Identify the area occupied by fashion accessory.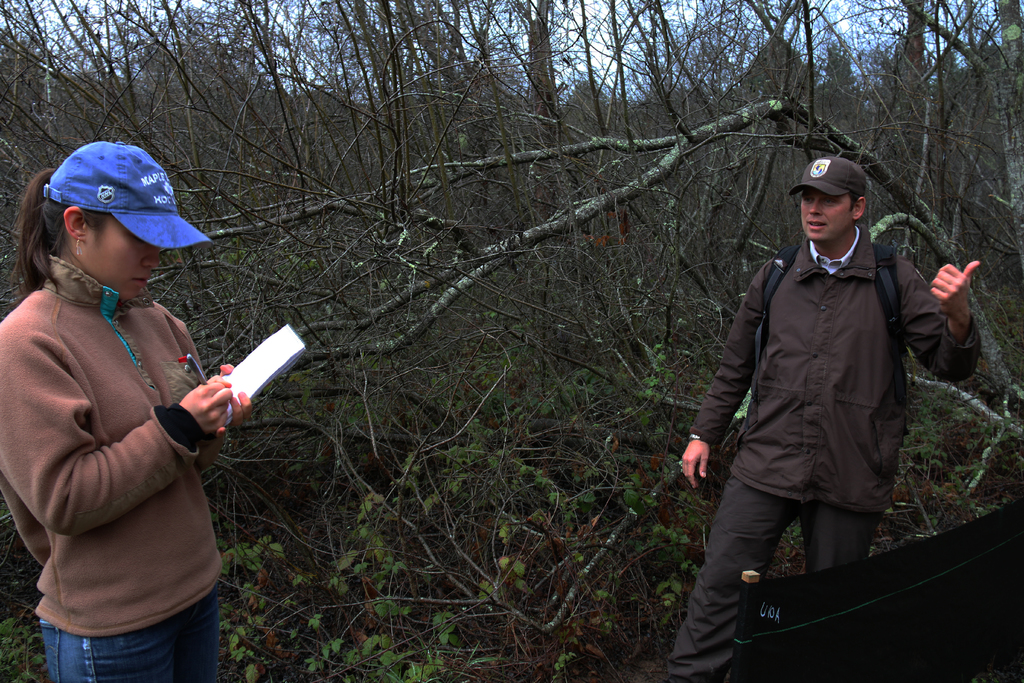
Area: x1=687, y1=431, x2=701, y2=443.
